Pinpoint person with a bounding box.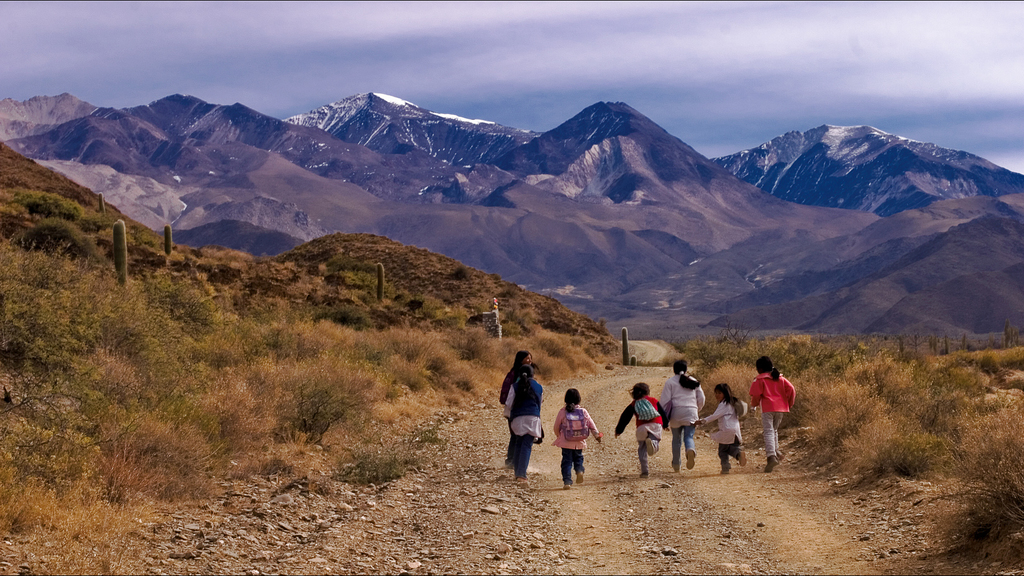
region(550, 387, 600, 491).
